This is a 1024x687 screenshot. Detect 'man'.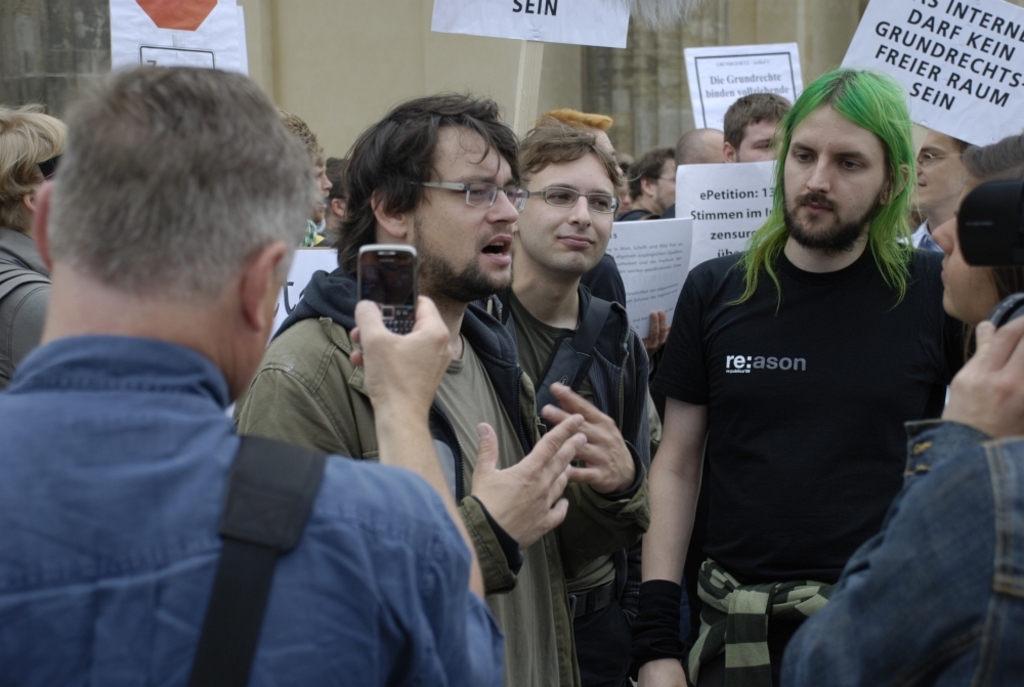
[630,65,973,686].
